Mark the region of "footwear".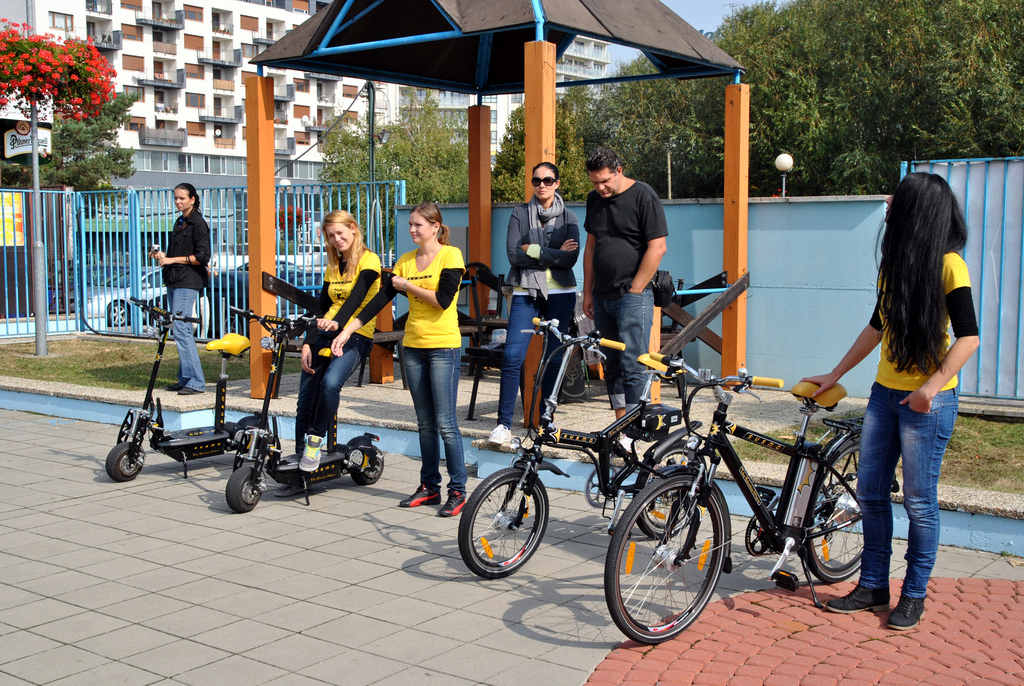
Region: region(273, 483, 312, 496).
